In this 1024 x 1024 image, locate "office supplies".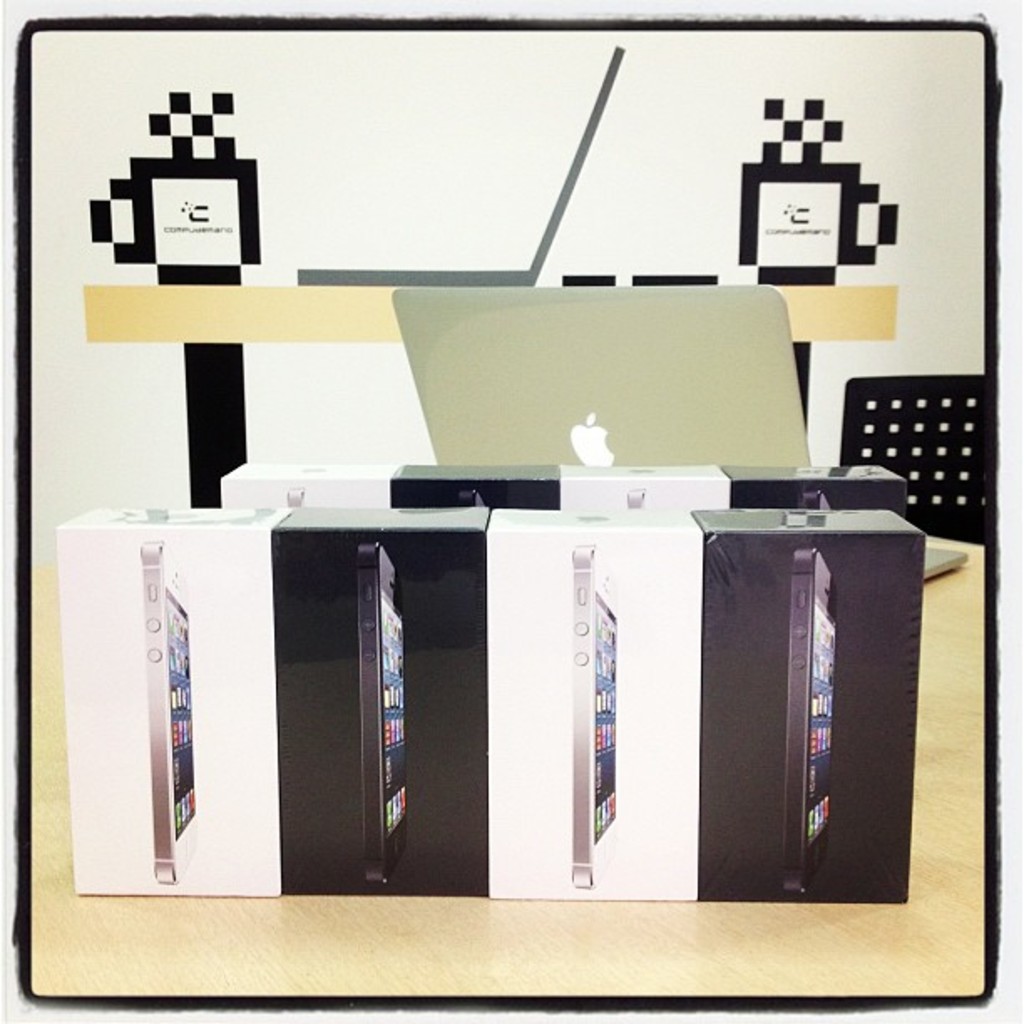
Bounding box: <box>390,284,810,470</box>.
